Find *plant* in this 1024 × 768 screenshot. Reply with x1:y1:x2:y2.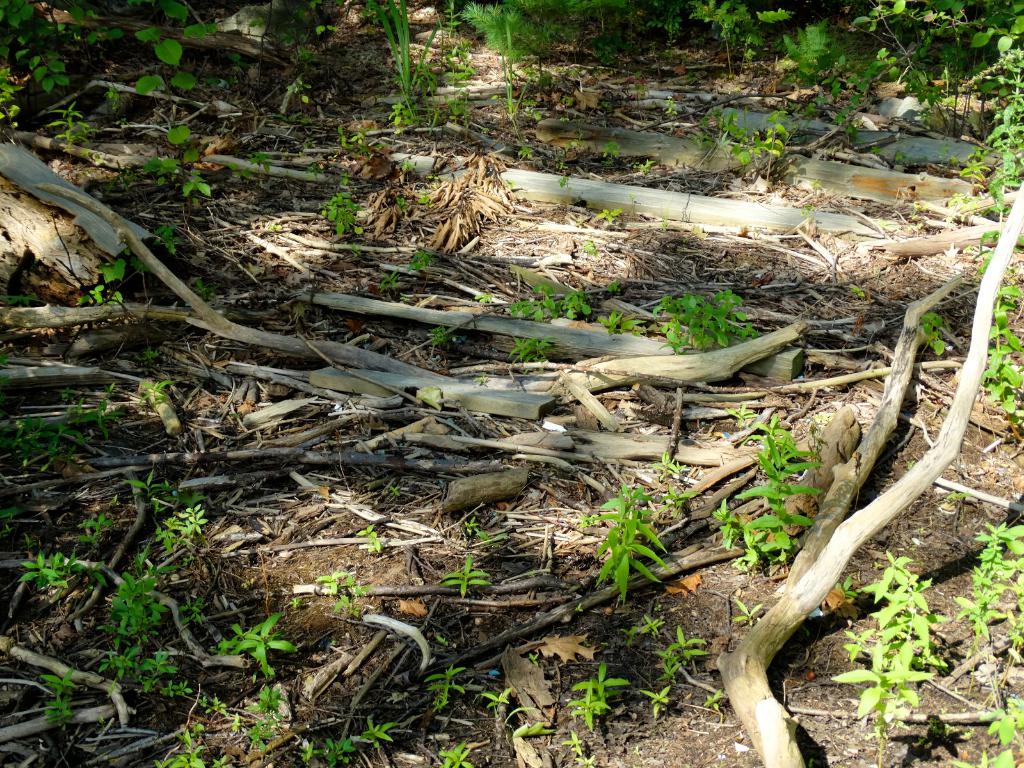
596:212:625:230.
